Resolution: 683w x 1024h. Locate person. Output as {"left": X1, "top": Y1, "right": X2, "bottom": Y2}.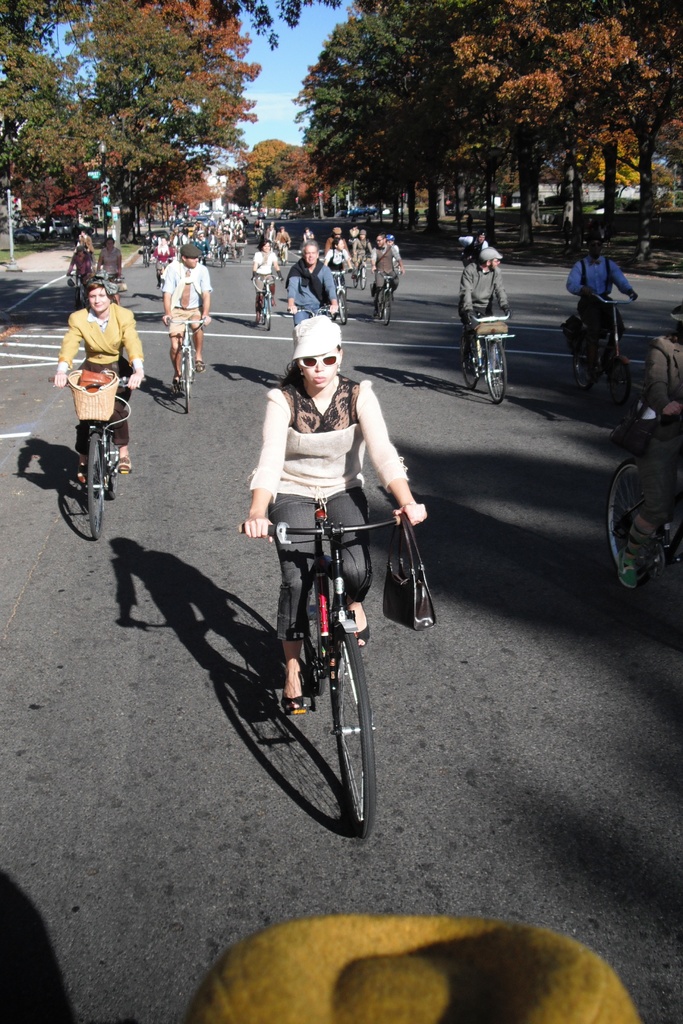
{"left": 287, "top": 241, "right": 338, "bottom": 323}.
